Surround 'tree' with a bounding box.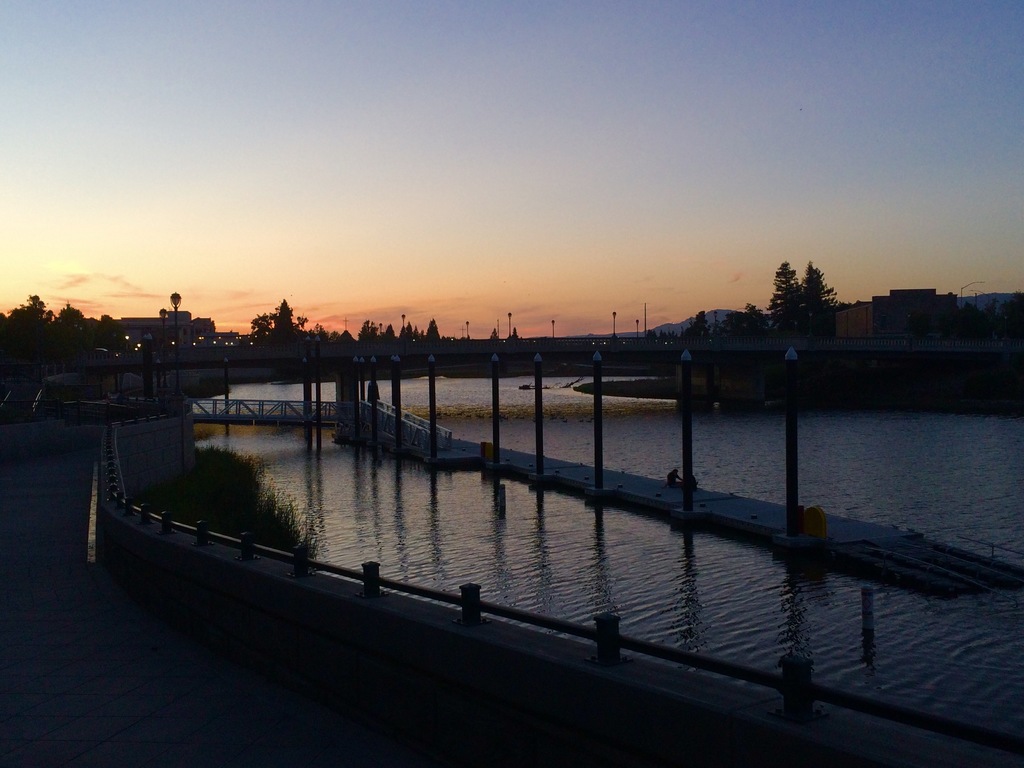
<box>355,321,374,346</box>.
